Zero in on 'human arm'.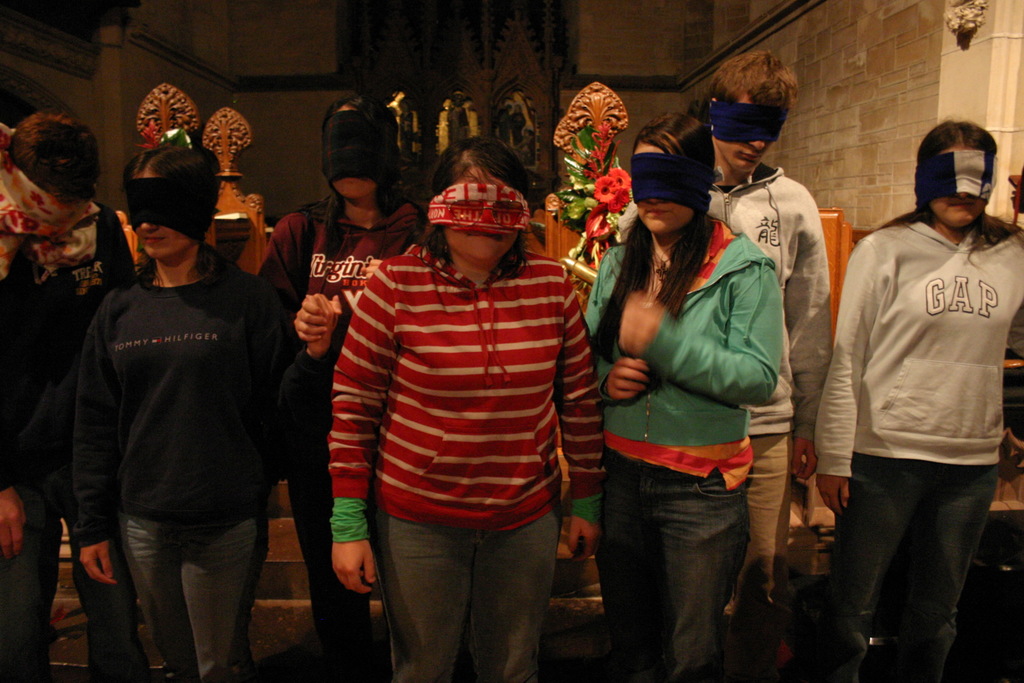
Zeroed in: bbox=(783, 191, 834, 487).
